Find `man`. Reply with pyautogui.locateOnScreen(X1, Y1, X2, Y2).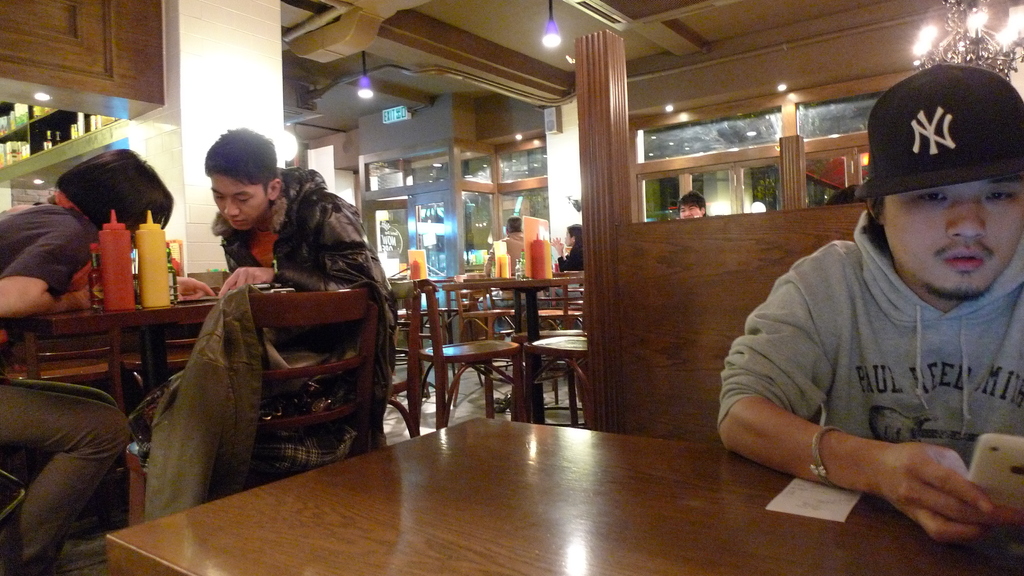
pyautogui.locateOnScreen(0, 151, 215, 575).
